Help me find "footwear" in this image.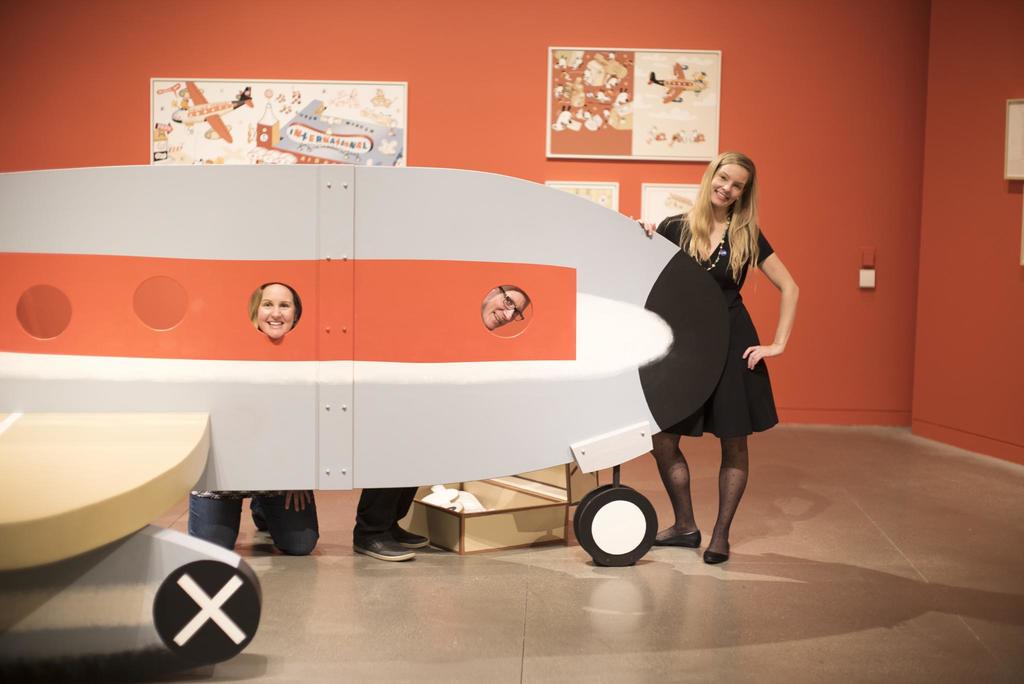
Found it: {"x1": 350, "y1": 527, "x2": 415, "y2": 562}.
